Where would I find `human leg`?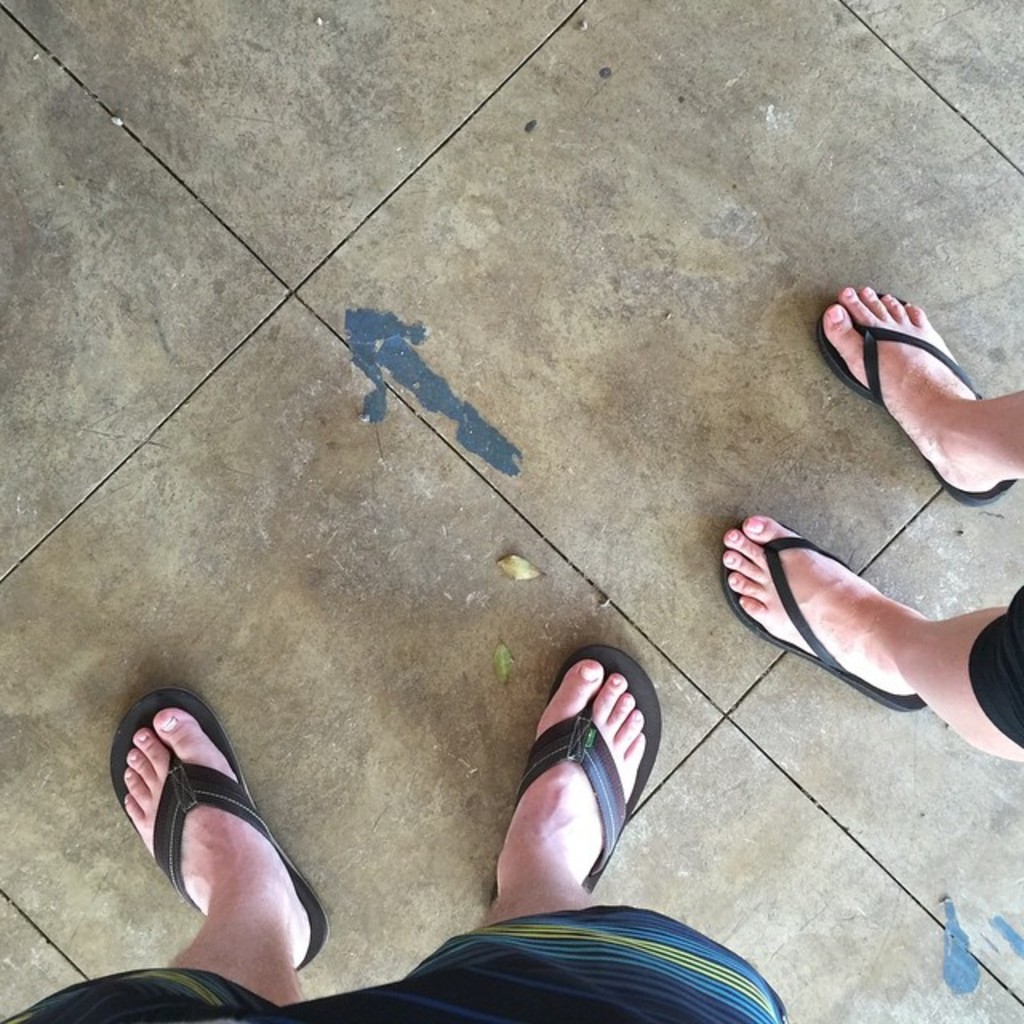
At (left=478, top=642, right=661, bottom=922).
